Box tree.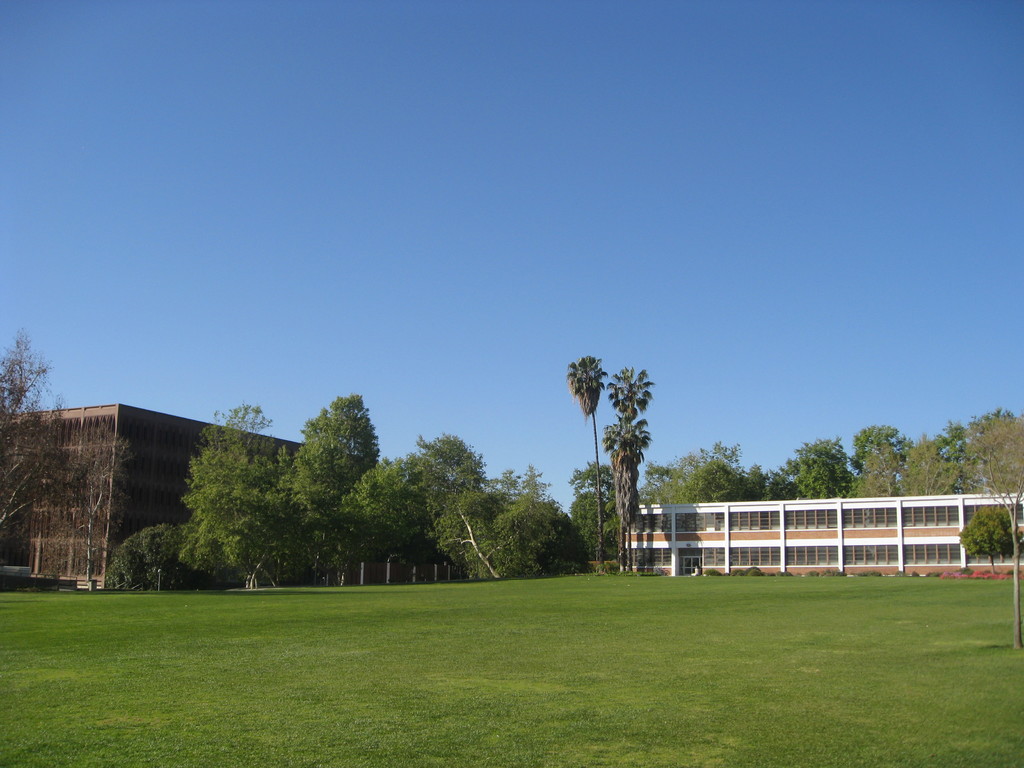
rect(948, 508, 1015, 580).
